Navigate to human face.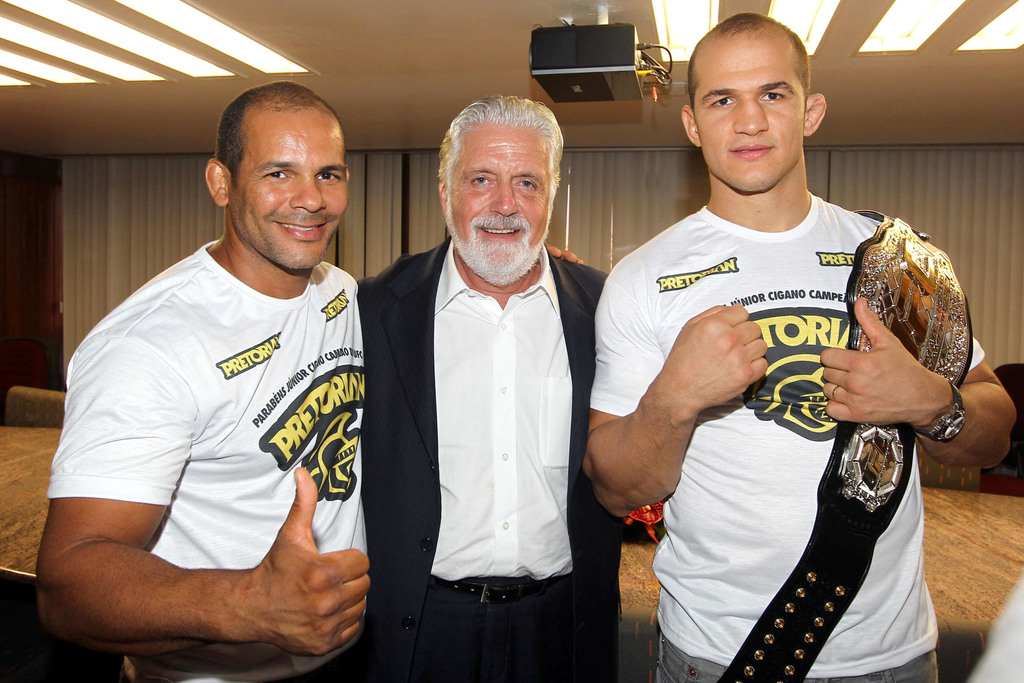
Navigation target: box(224, 111, 346, 273).
